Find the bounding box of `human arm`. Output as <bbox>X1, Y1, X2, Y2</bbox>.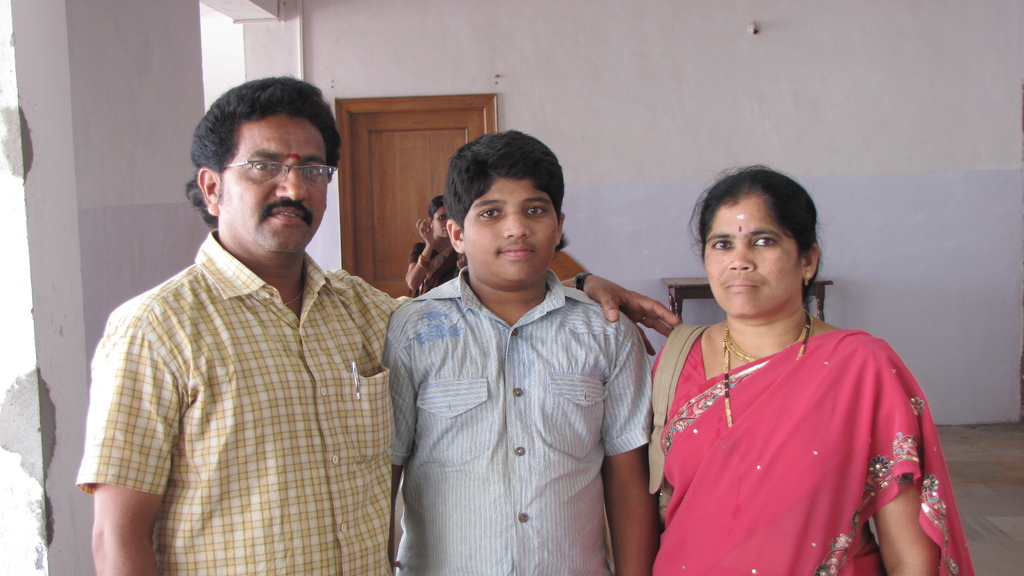
<bbox>378, 300, 417, 575</bbox>.
